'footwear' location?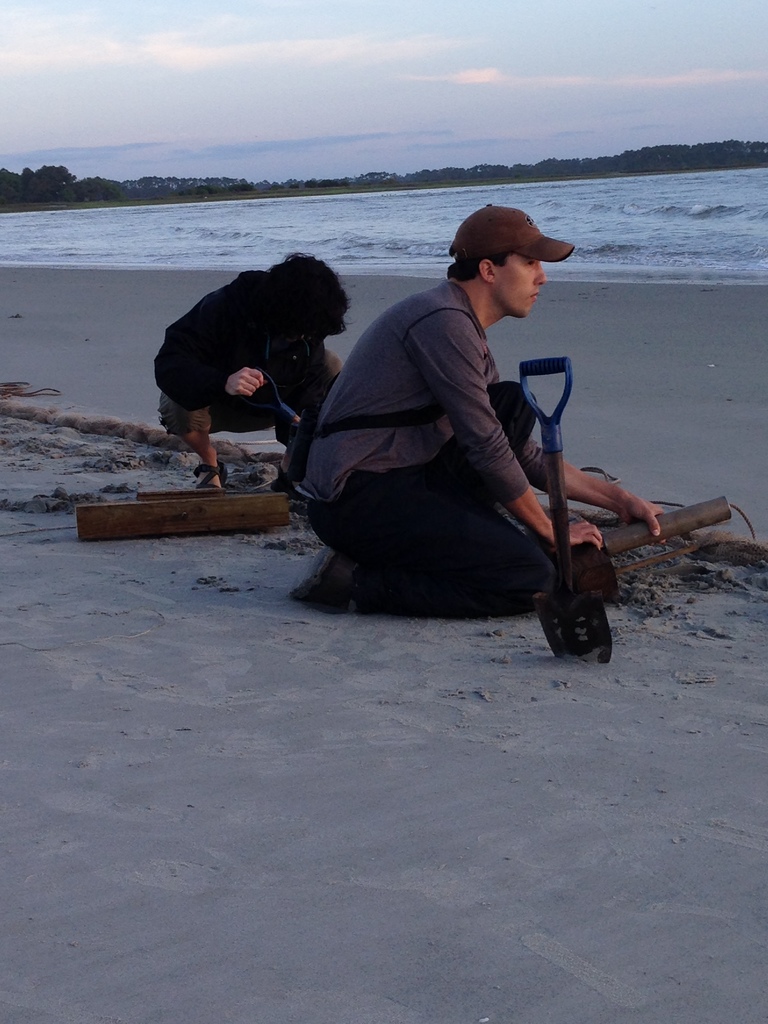
[549,579,620,666]
